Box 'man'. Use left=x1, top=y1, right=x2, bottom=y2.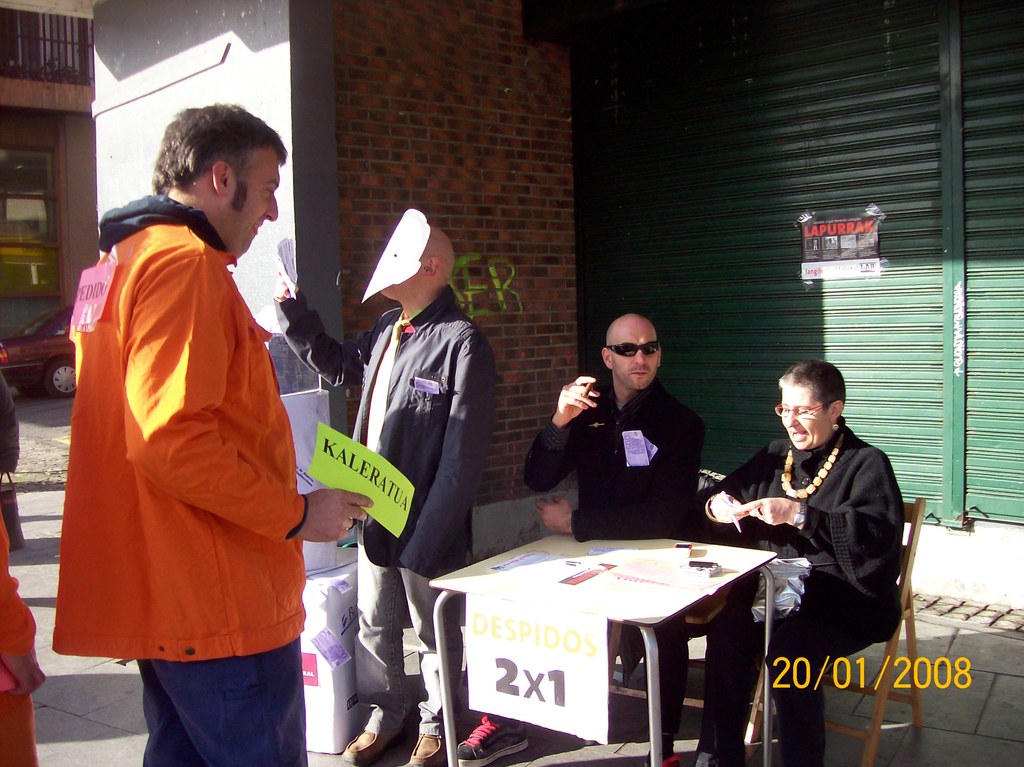
left=51, top=103, right=375, bottom=766.
